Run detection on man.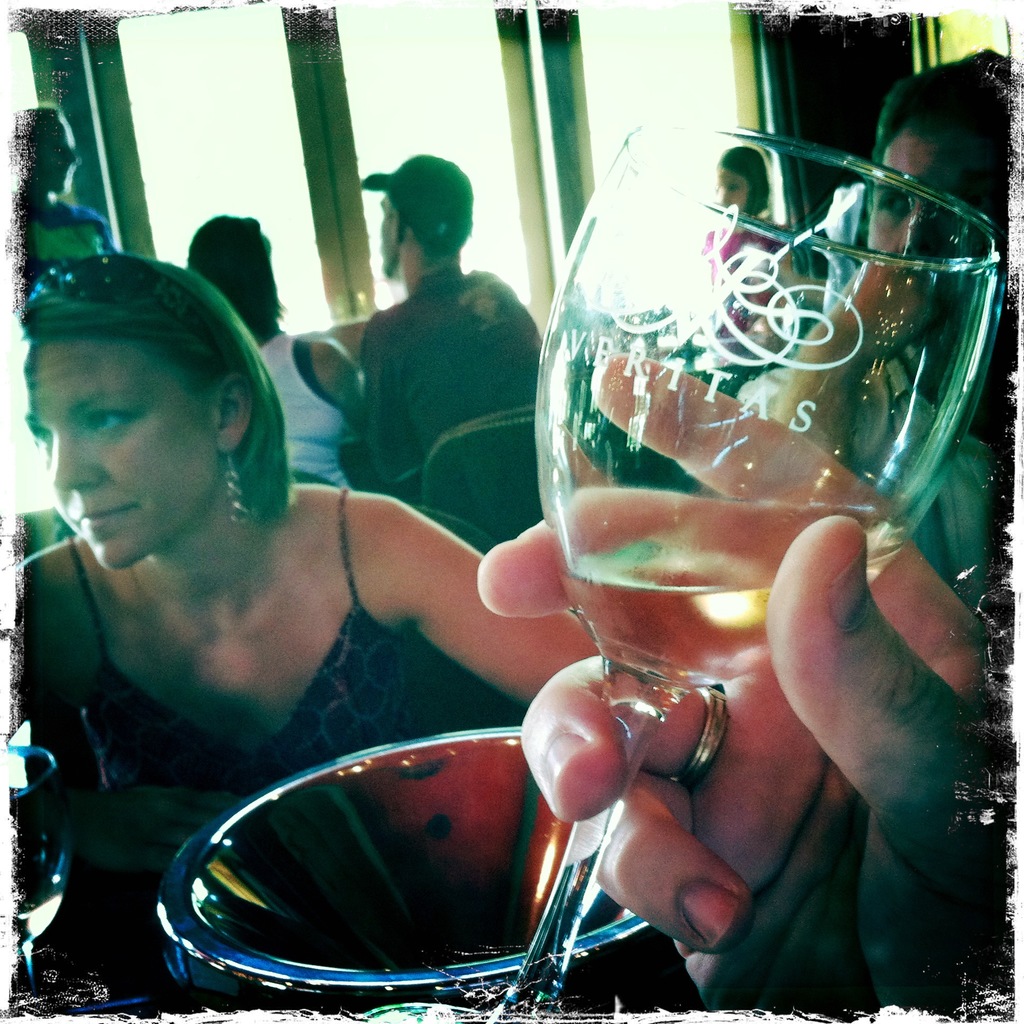
Result: select_region(352, 151, 550, 481).
